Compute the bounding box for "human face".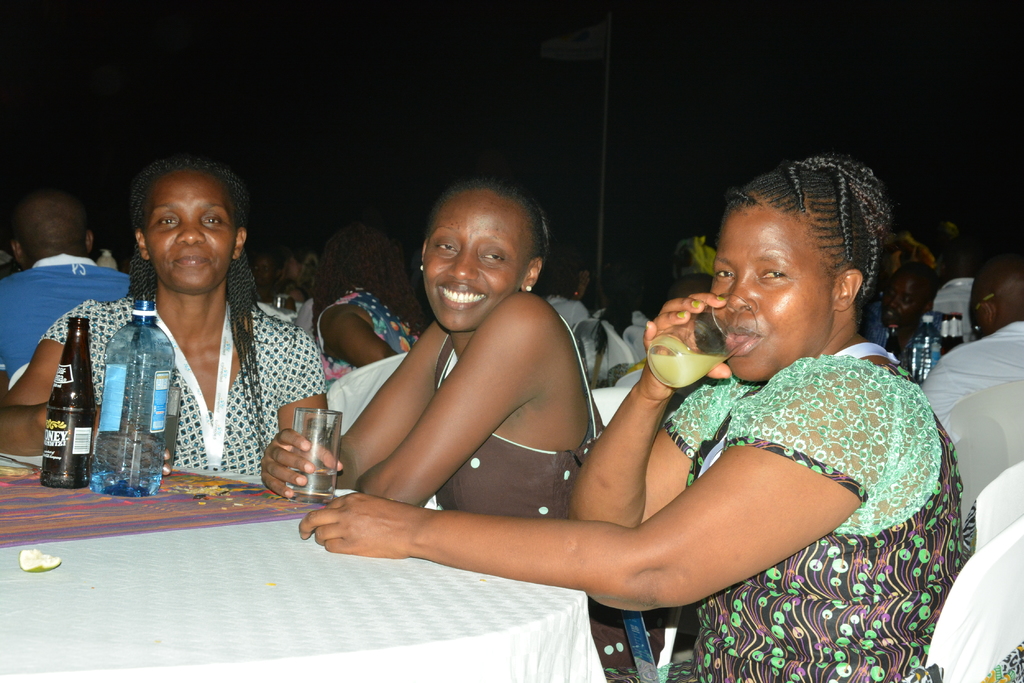
422:189:534:332.
